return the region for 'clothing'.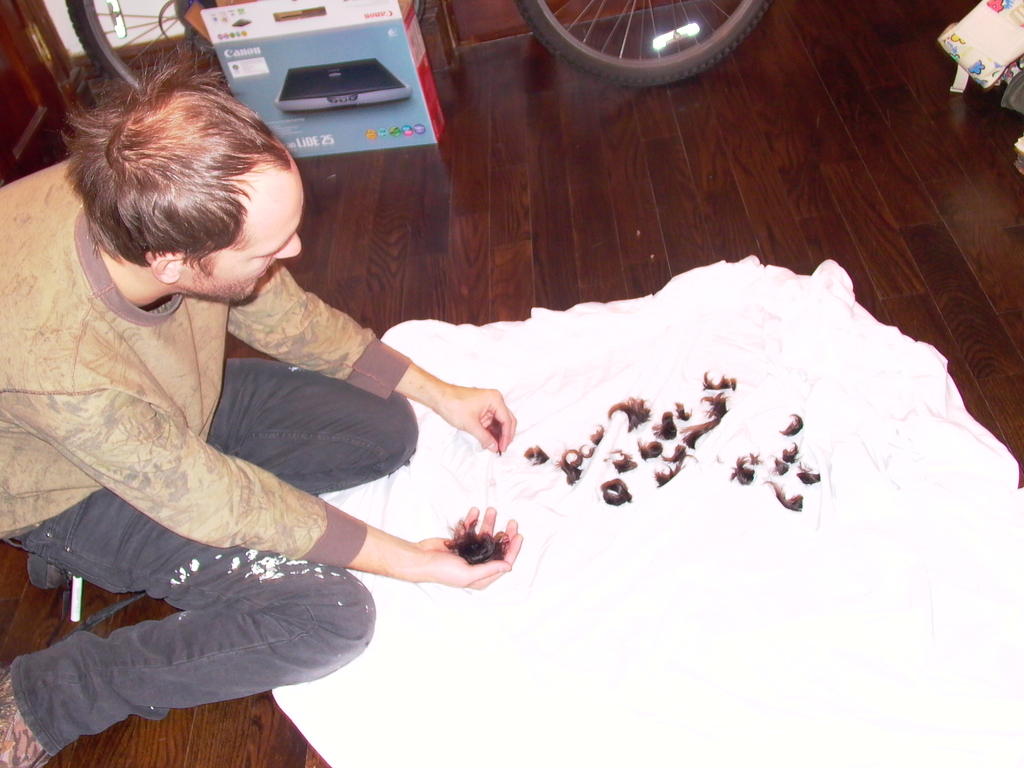
<box>0,167,422,758</box>.
